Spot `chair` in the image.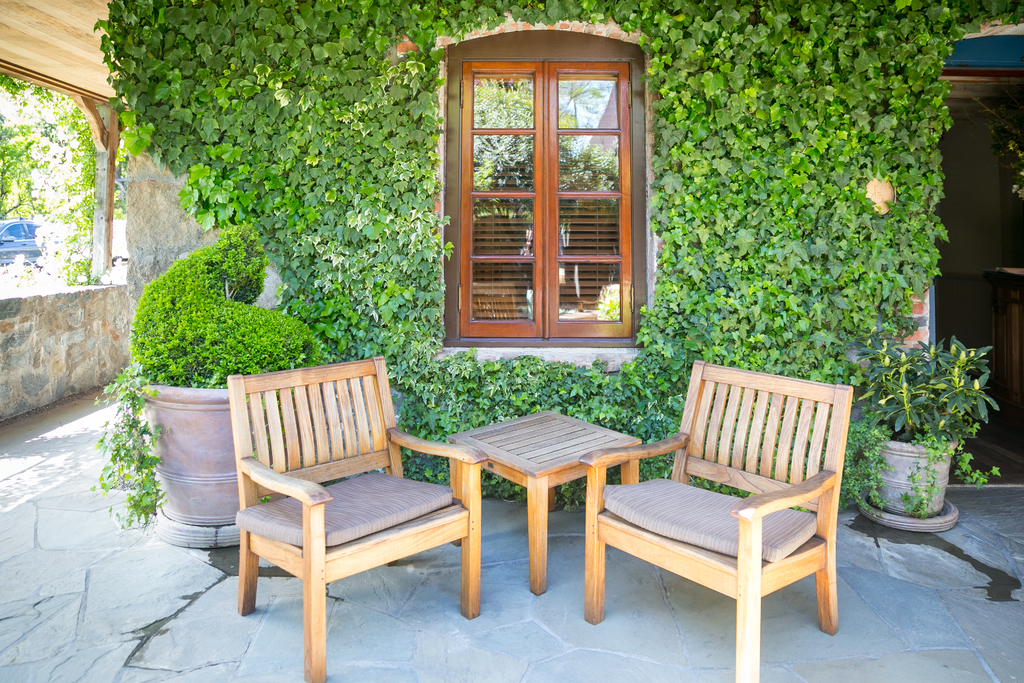
`chair` found at bbox=(589, 345, 863, 666).
